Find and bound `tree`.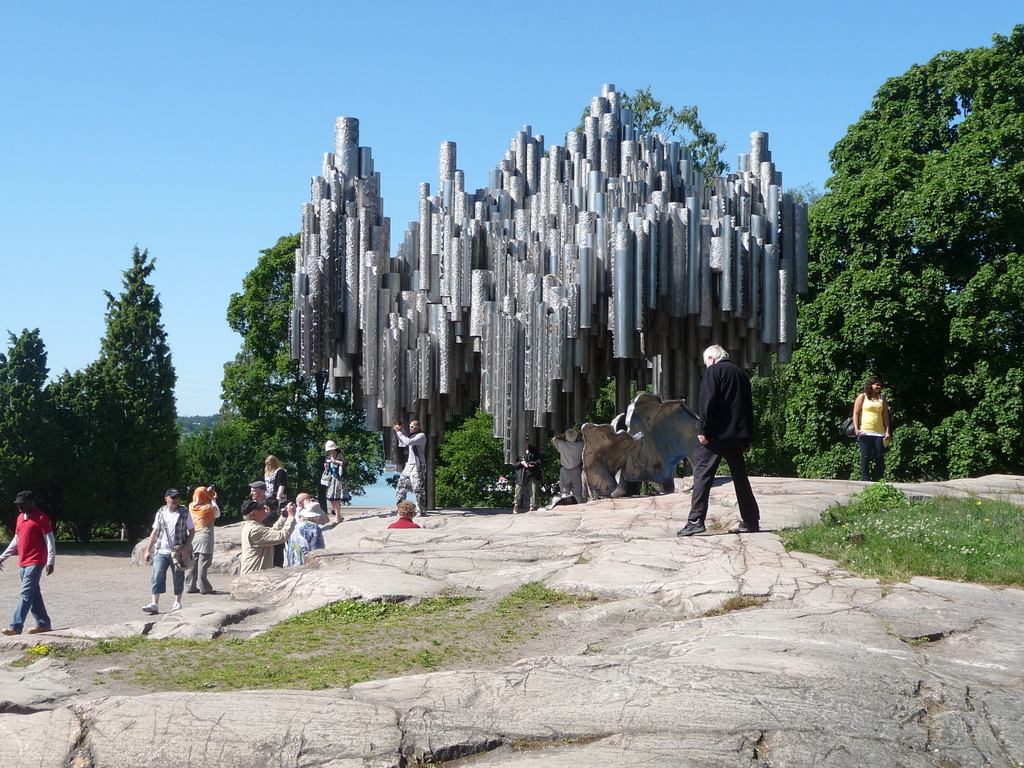
Bound: crop(179, 419, 266, 526).
